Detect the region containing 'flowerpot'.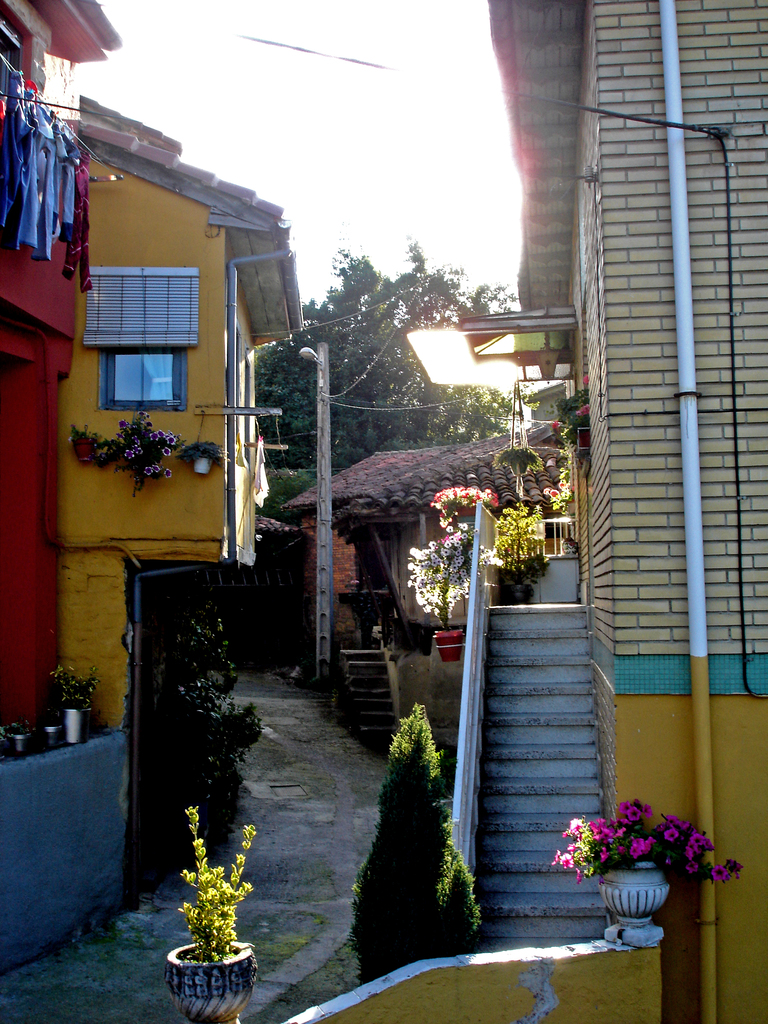
(595, 858, 672, 930).
